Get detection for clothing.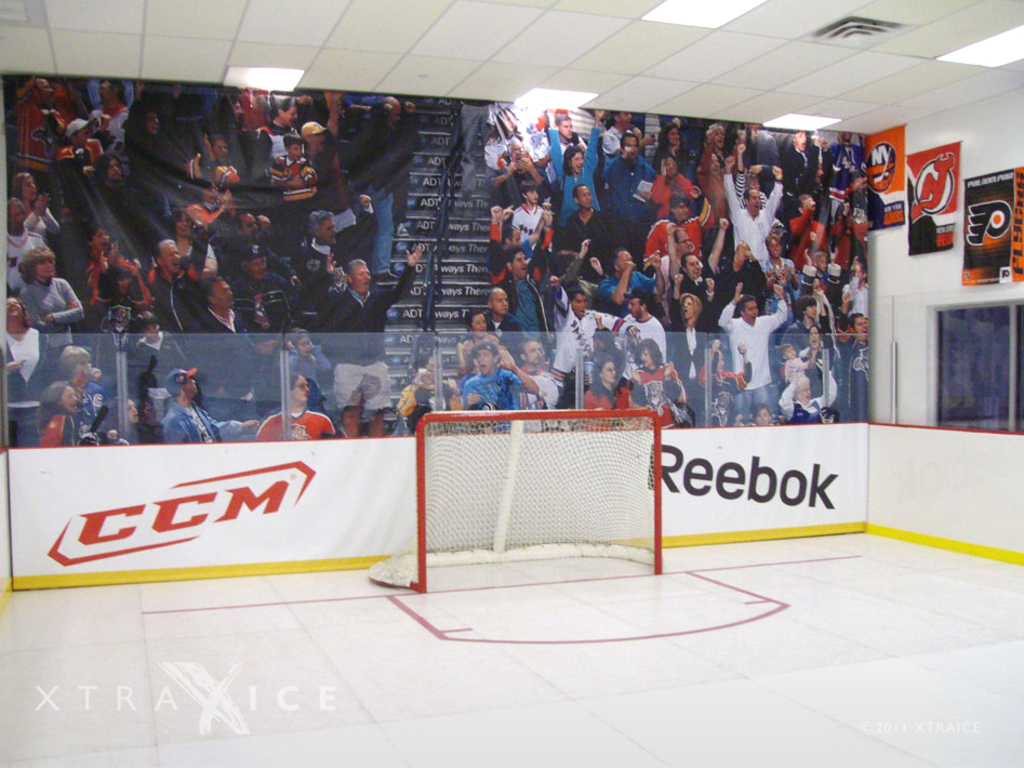
Detection: (164, 400, 227, 449).
